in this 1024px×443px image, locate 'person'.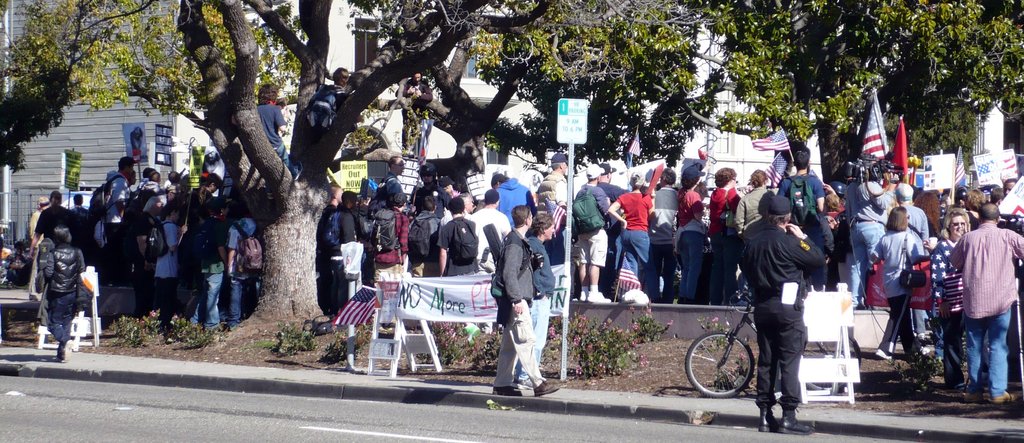
Bounding box: {"x1": 437, "y1": 189, "x2": 479, "y2": 279}.
